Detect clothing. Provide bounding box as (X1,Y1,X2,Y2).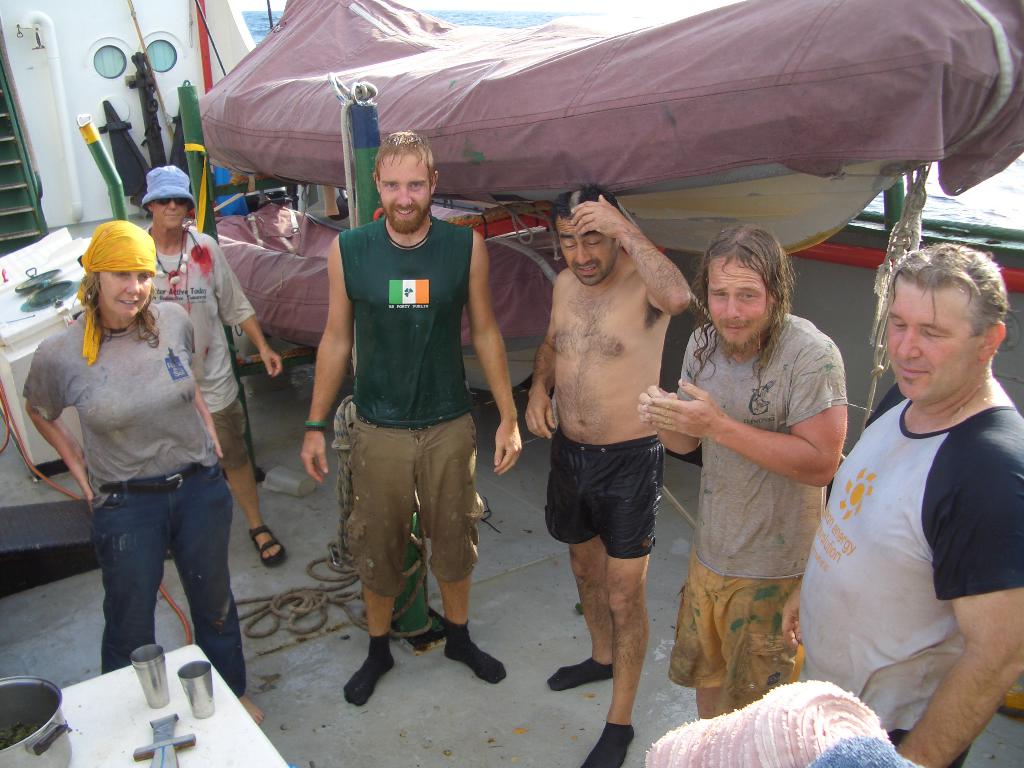
(137,220,251,476).
